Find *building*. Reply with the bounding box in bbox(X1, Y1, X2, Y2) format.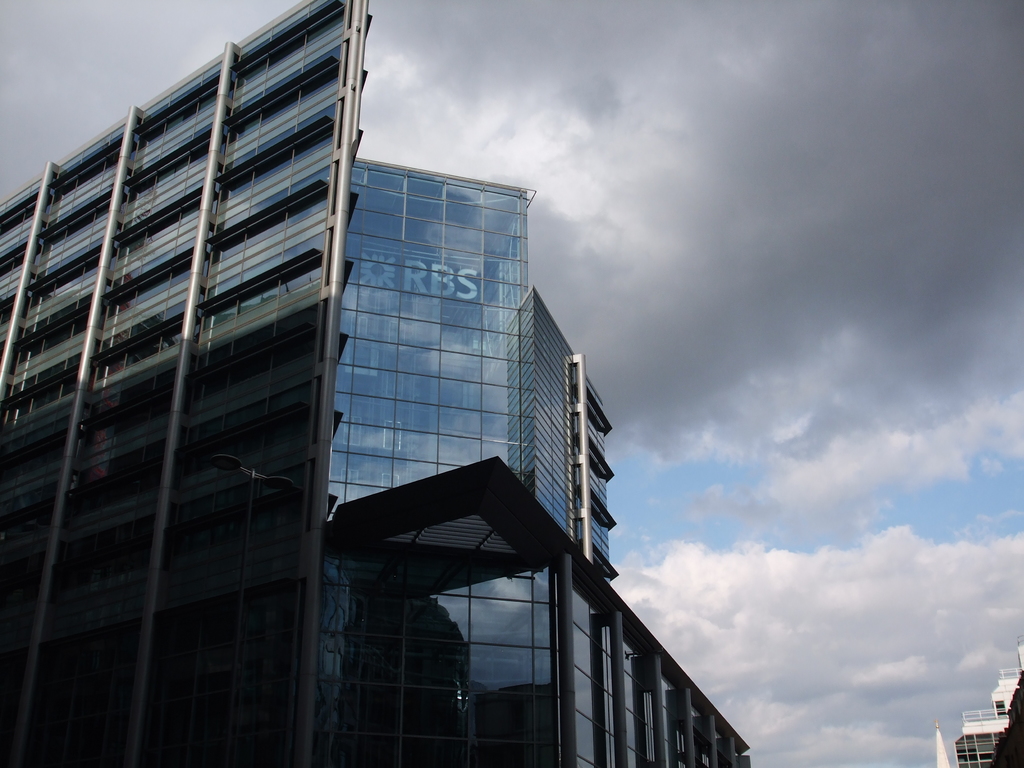
bbox(956, 637, 1023, 767).
